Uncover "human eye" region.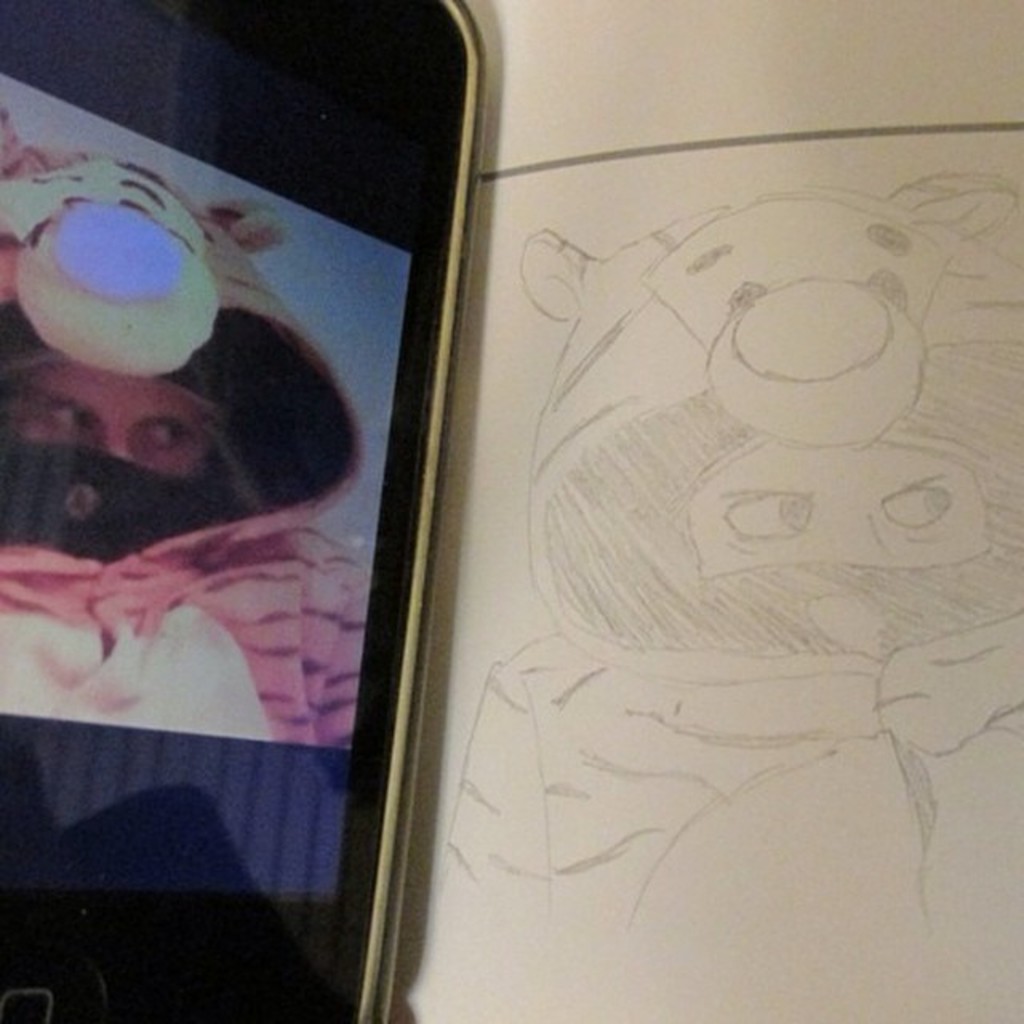
Uncovered: box=[37, 398, 96, 442].
